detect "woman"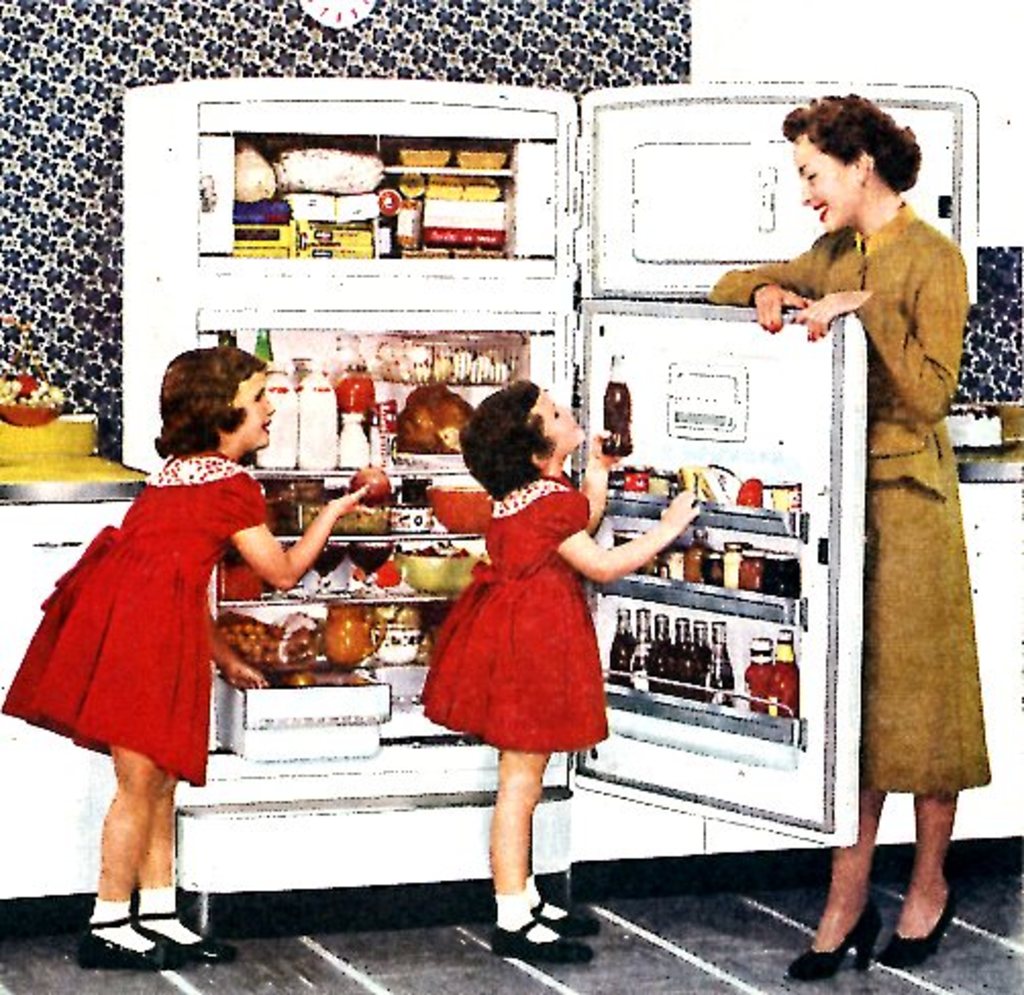
(left=696, top=108, right=1018, bottom=826)
